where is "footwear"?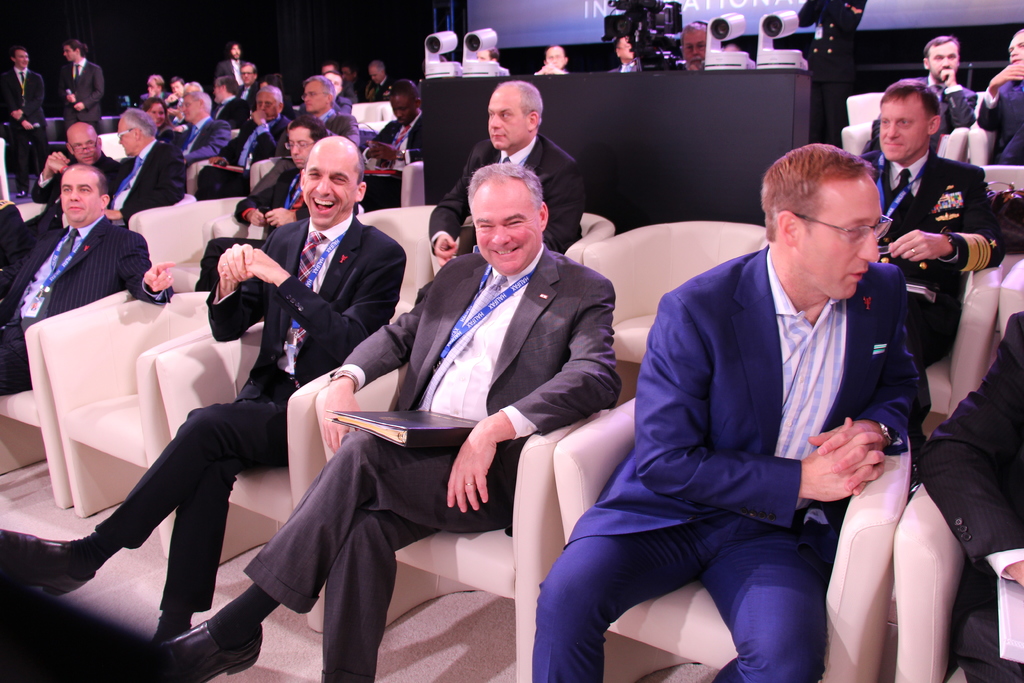
(0, 528, 93, 597).
